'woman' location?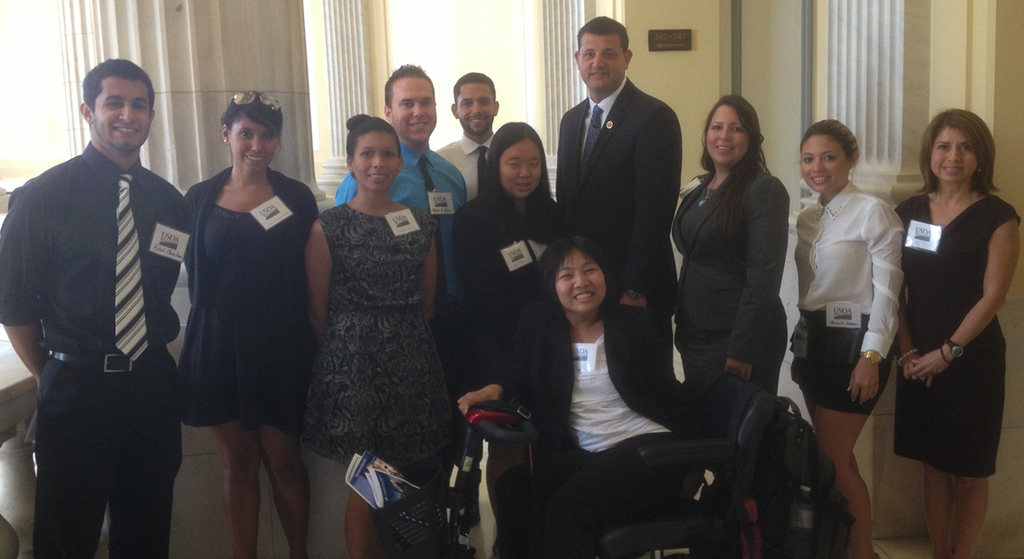
(x1=299, y1=111, x2=450, y2=558)
